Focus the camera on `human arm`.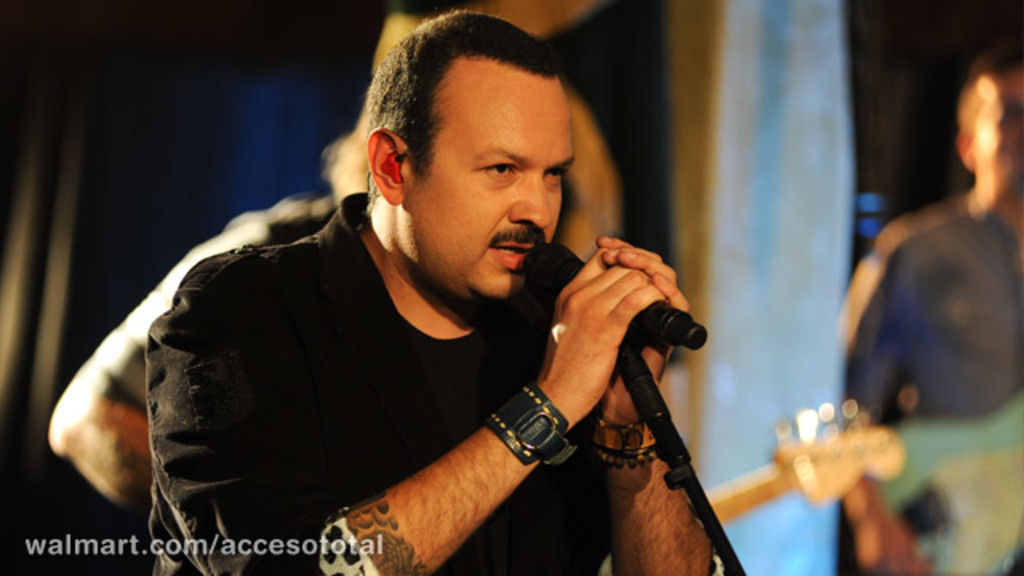
Focus region: pyautogui.locateOnScreen(37, 208, 296, 514).
